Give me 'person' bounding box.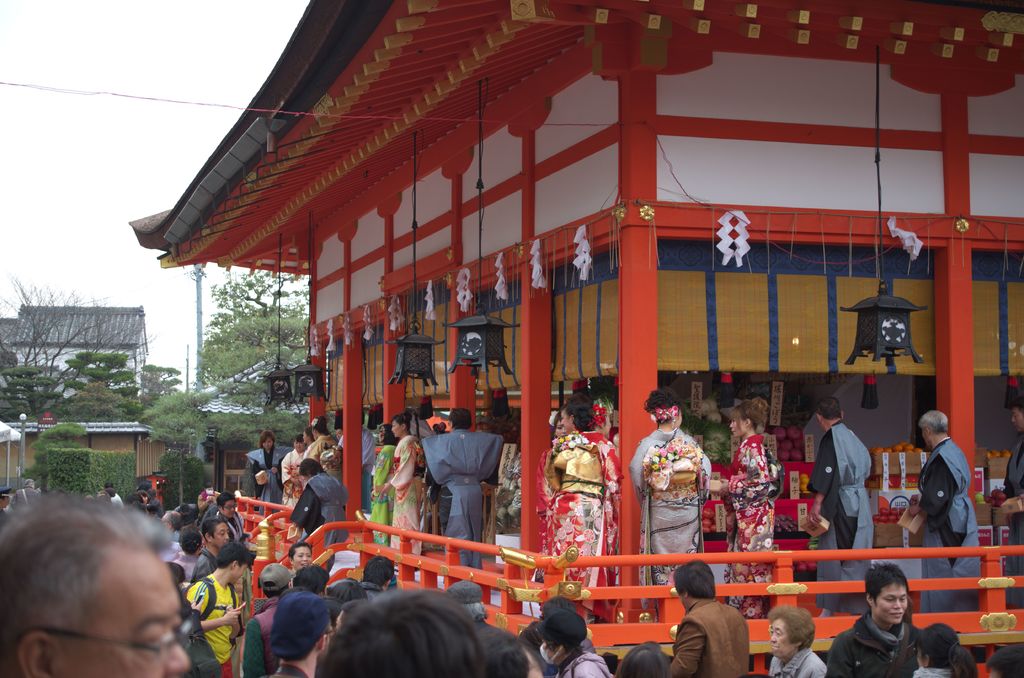
(left=0, top=487, right=189, bottom=677).
